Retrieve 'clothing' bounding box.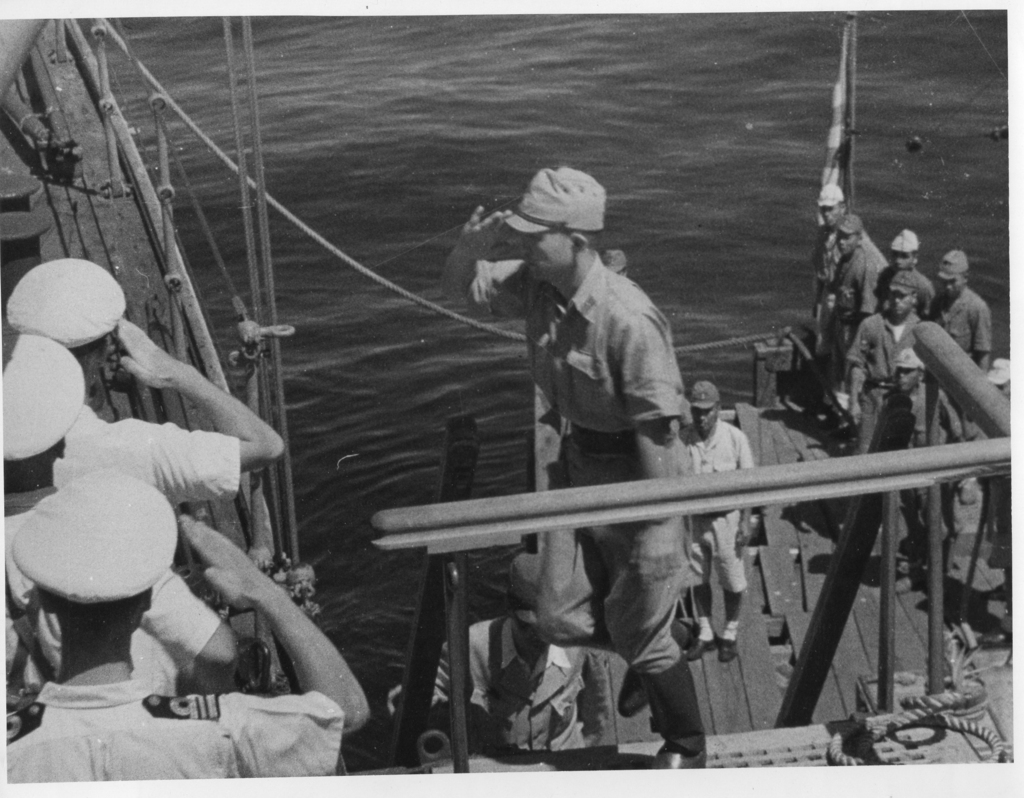
Bounding box: select_region(824, 243, 873, 362).
